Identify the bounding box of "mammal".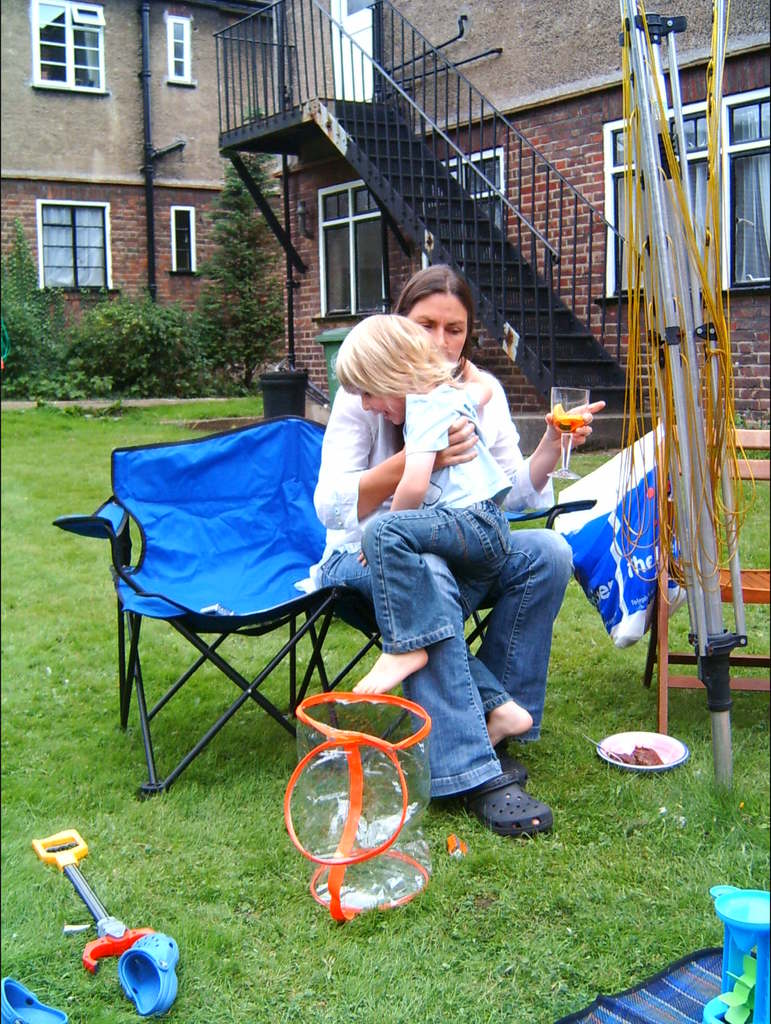
x1=329, y1=263, x2=569, y2=836.
